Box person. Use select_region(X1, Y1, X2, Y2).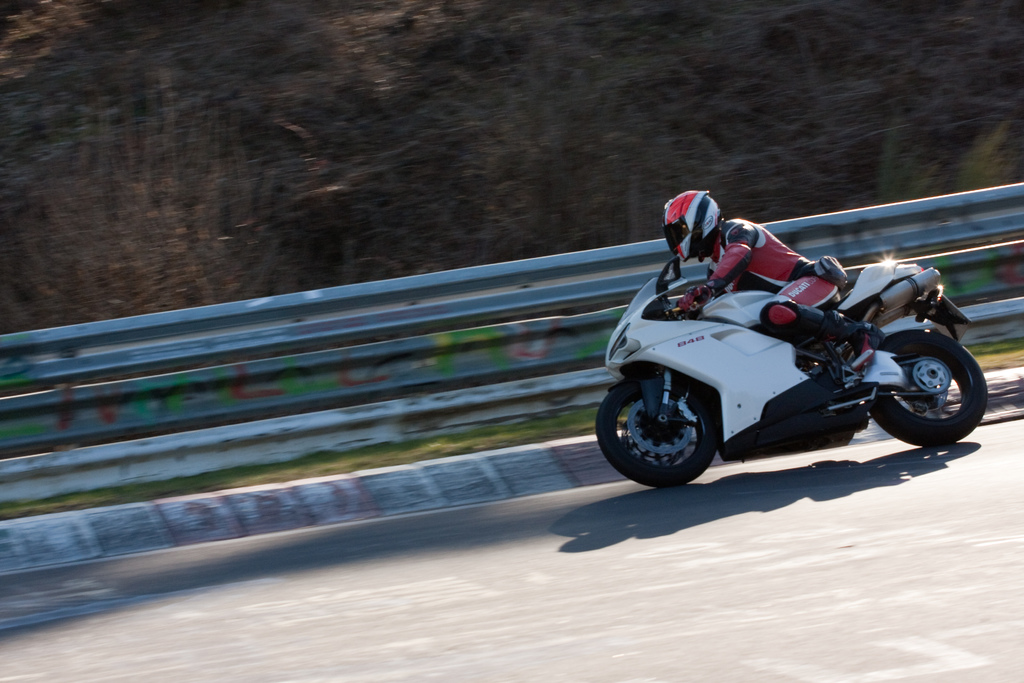
select_region(662, 186, 894, 372).
